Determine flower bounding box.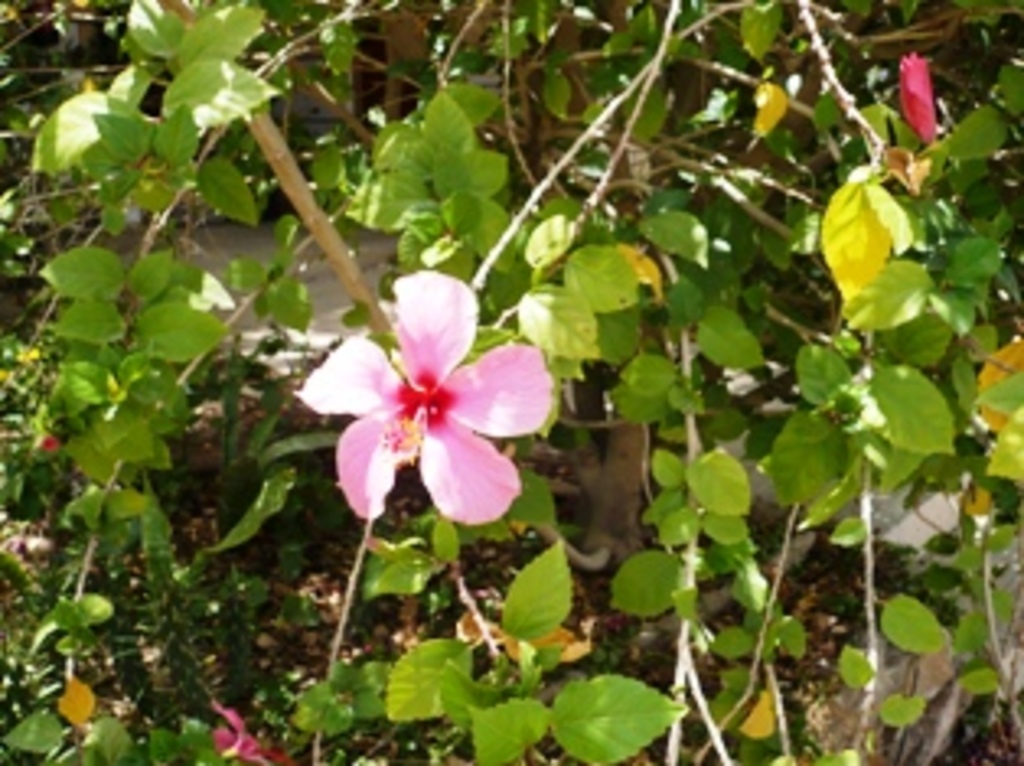
Determined: (left=294, top=274, right=545, bottom=531).
